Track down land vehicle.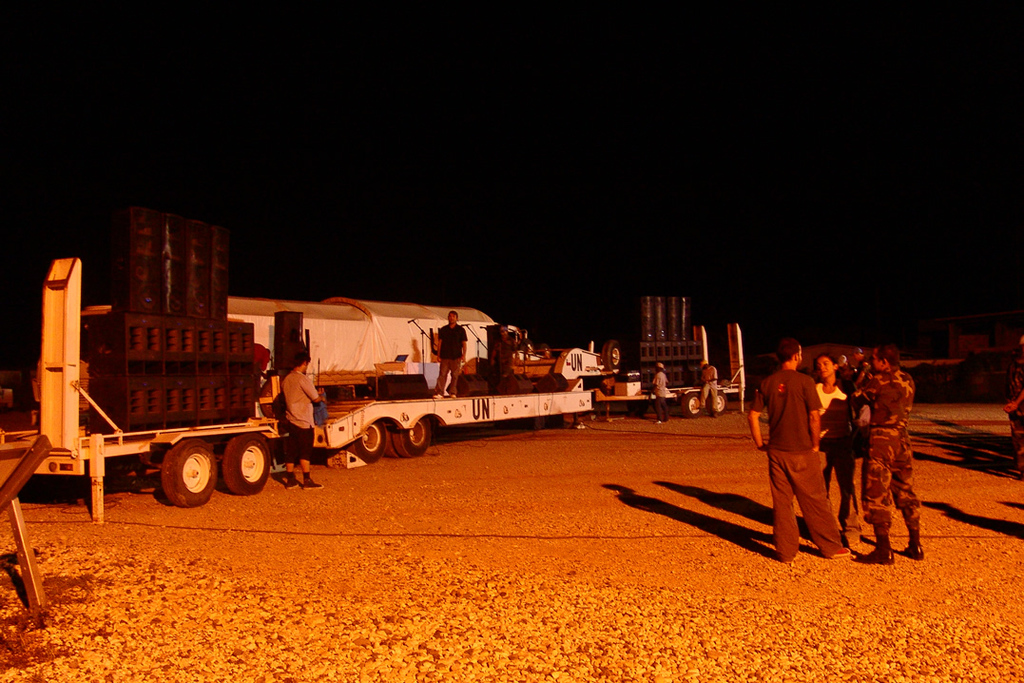
Tracked to [25, 294, 588, 505].
